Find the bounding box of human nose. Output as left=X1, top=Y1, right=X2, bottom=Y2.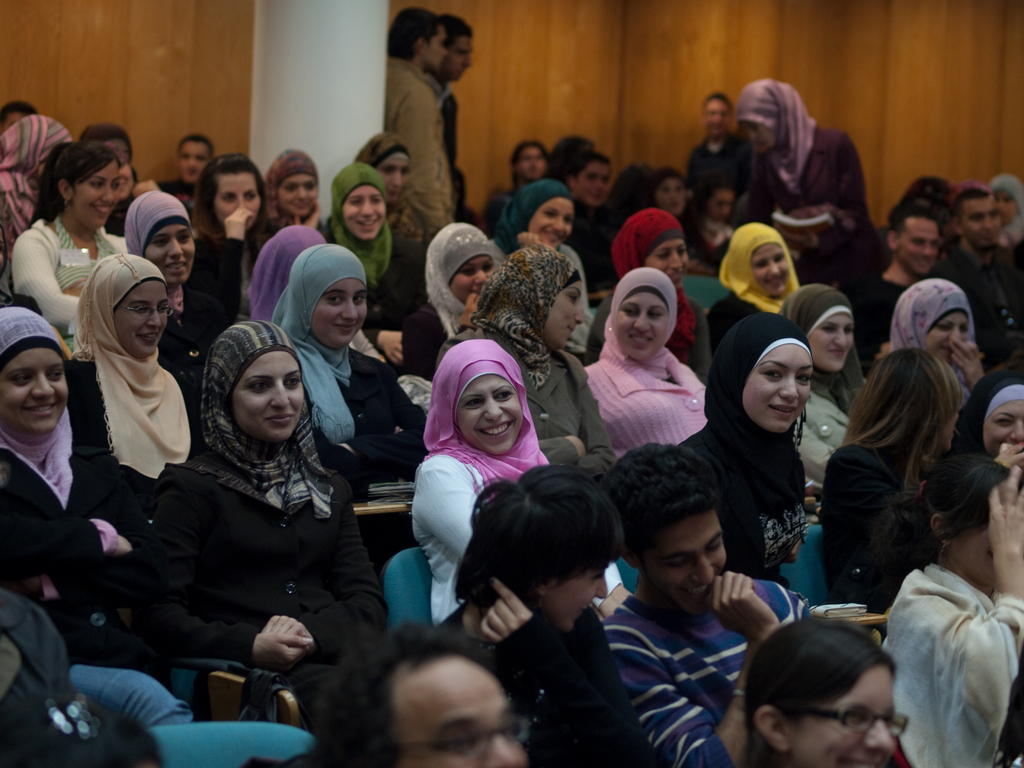
left=781, top=376, right=797, bottom=400.
